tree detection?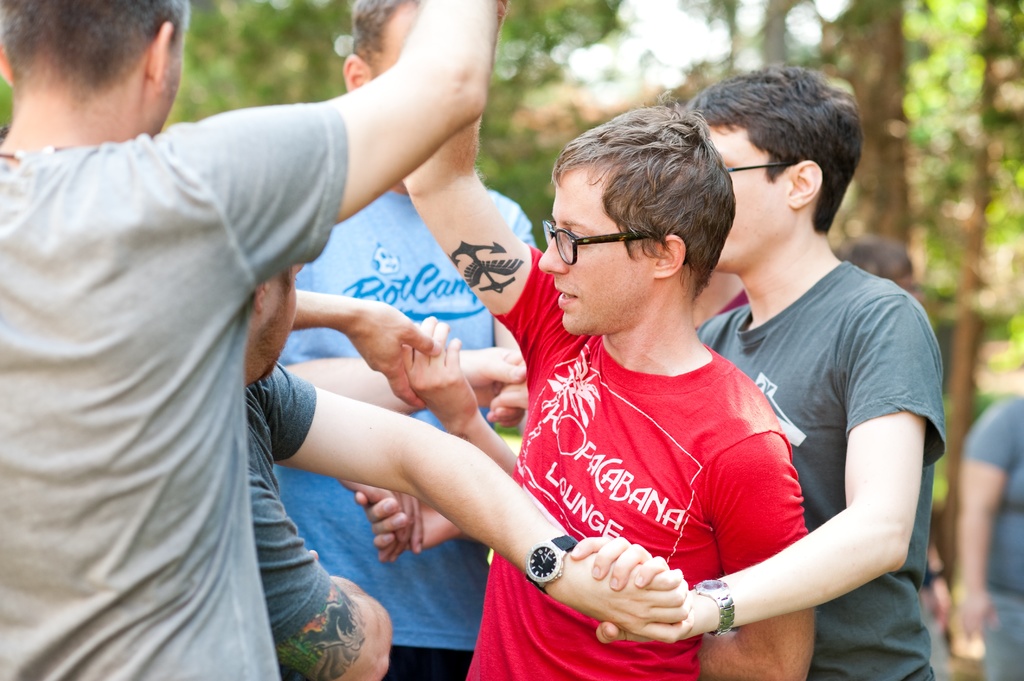
<bbox>904, 1, 1023, 588</bbox>
